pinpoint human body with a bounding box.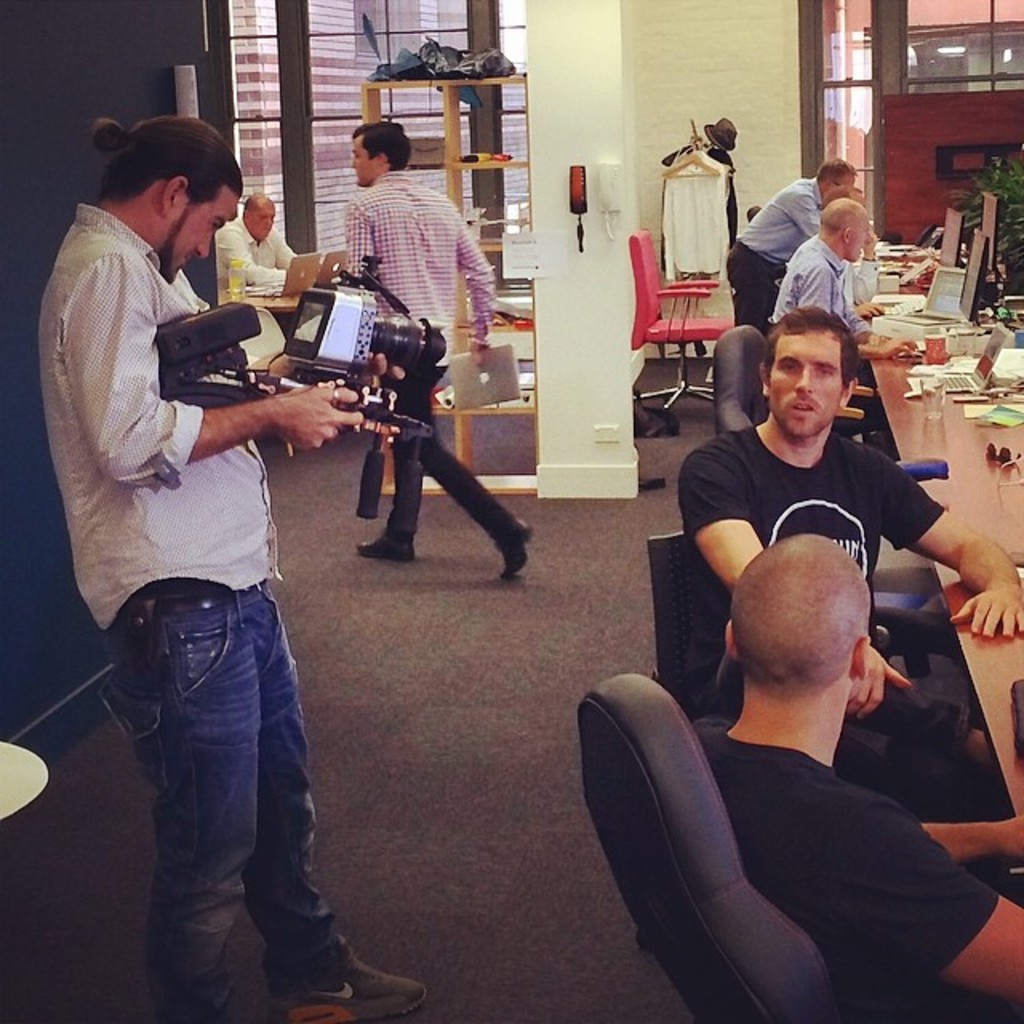
box(693, 725, 1022, 1022).
